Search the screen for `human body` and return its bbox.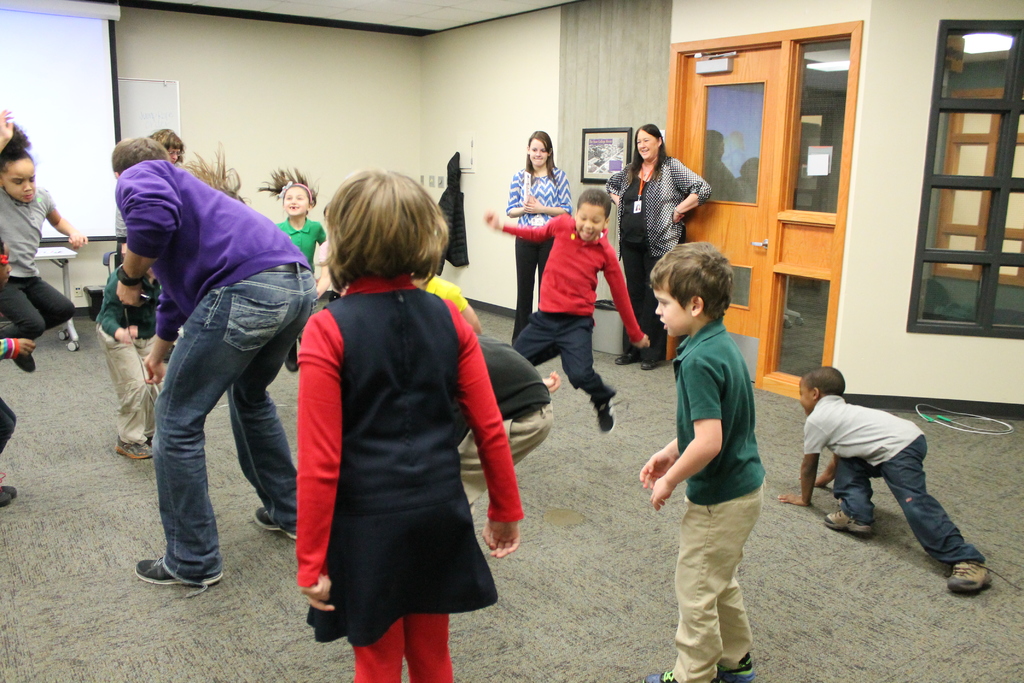
Found: (x1=493, y1=177, x2=646, y2=425).
